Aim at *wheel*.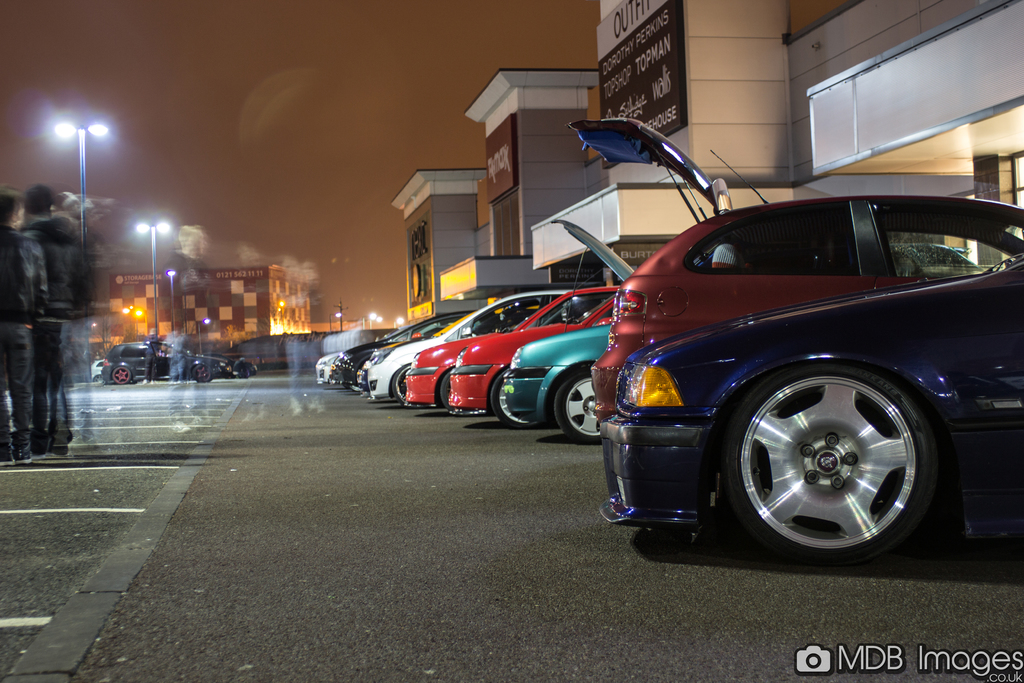
Aimed at (394,365,412,404).
